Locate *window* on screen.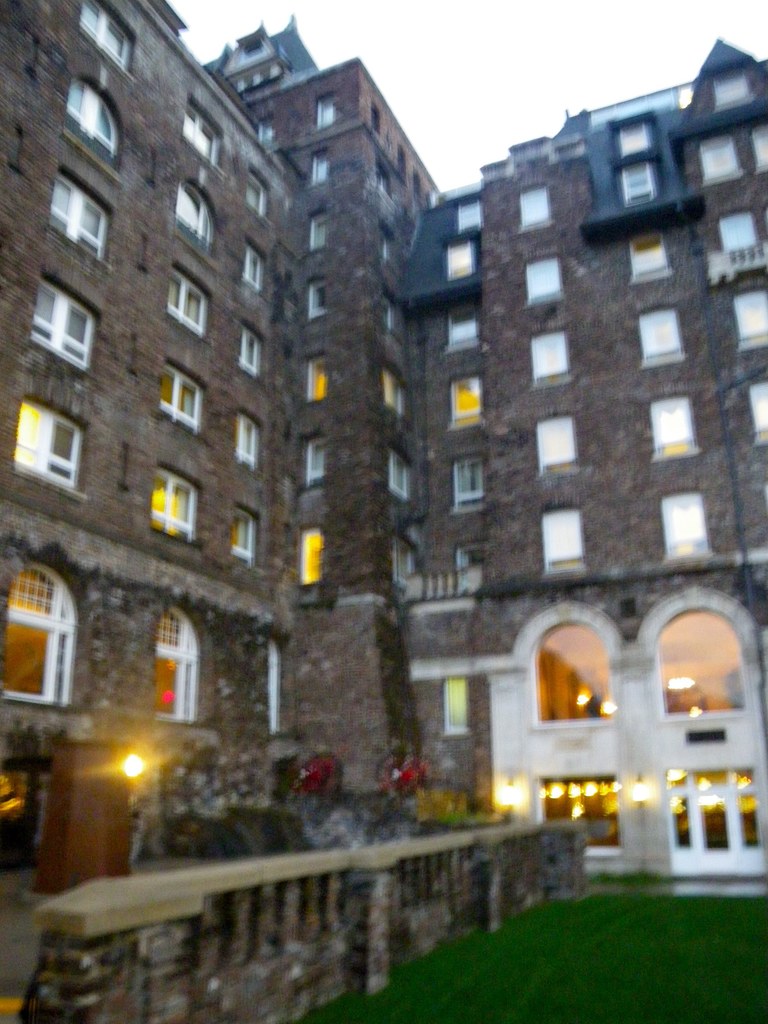
On screen at locate(637, 312, 679, 375).
